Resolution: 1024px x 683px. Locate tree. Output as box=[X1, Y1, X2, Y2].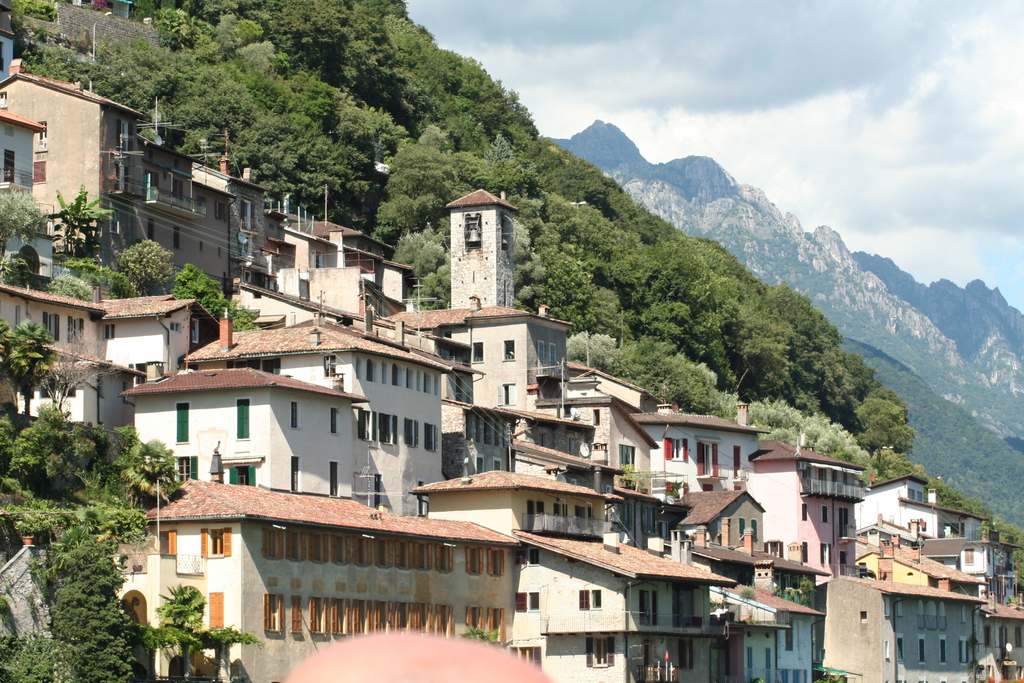
box=[0, 315, 52, 427].
